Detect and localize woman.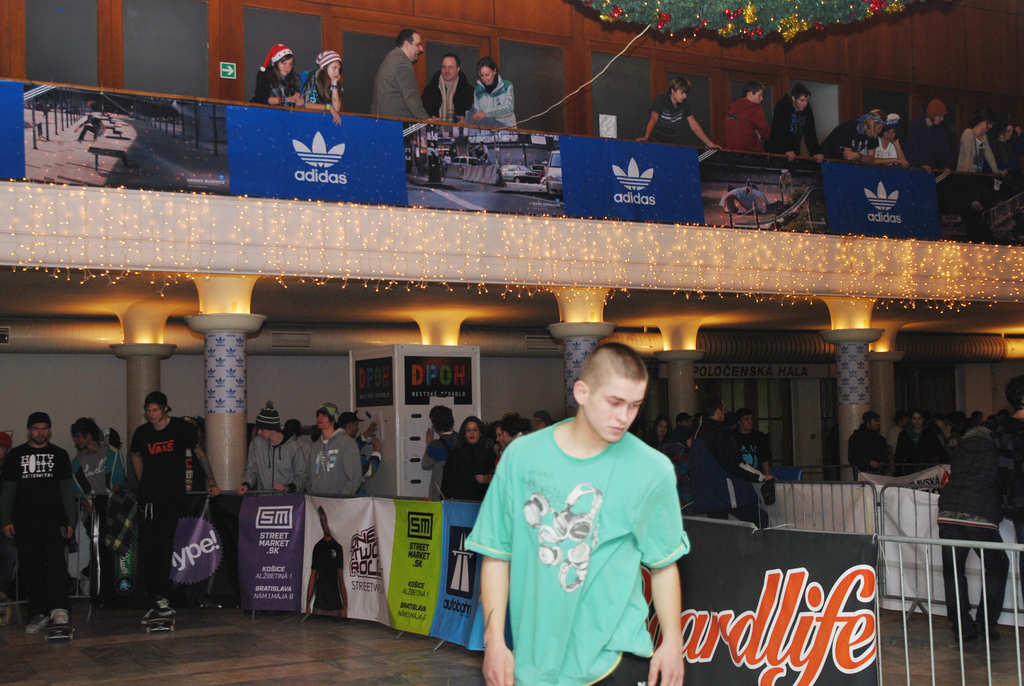
Localized at <box>254,43,305,105</box>.
